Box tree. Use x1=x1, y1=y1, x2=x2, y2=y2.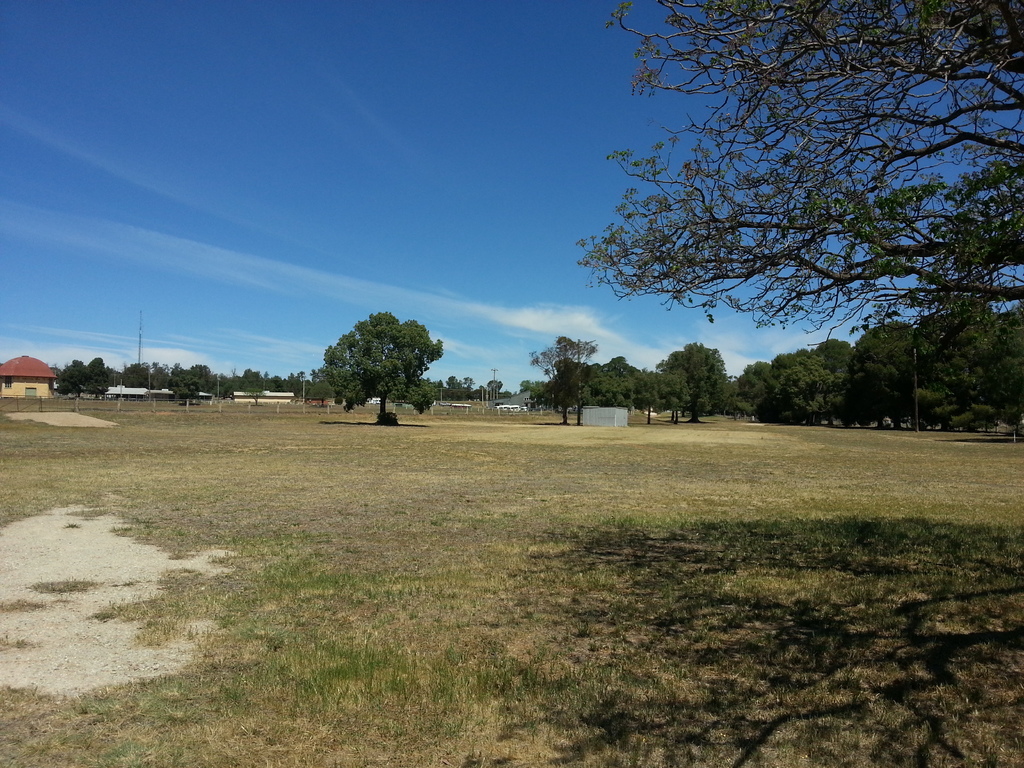
x1=319, y1=310, x2=452, y2=421.
